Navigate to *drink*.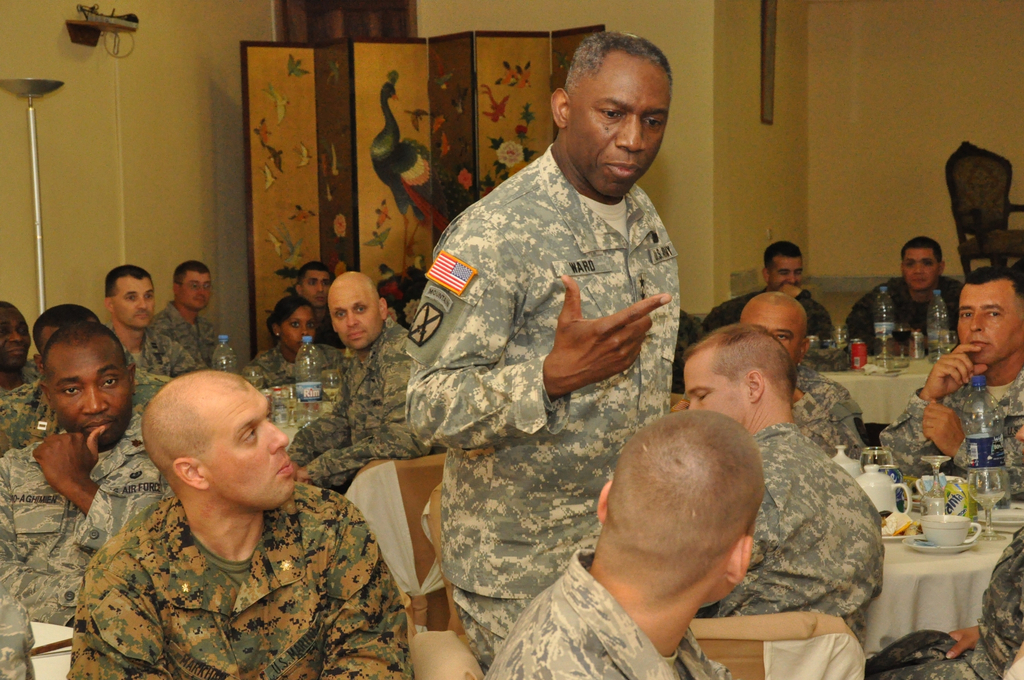
Navigation target: bbox=(957, 372, 1008, 512).
